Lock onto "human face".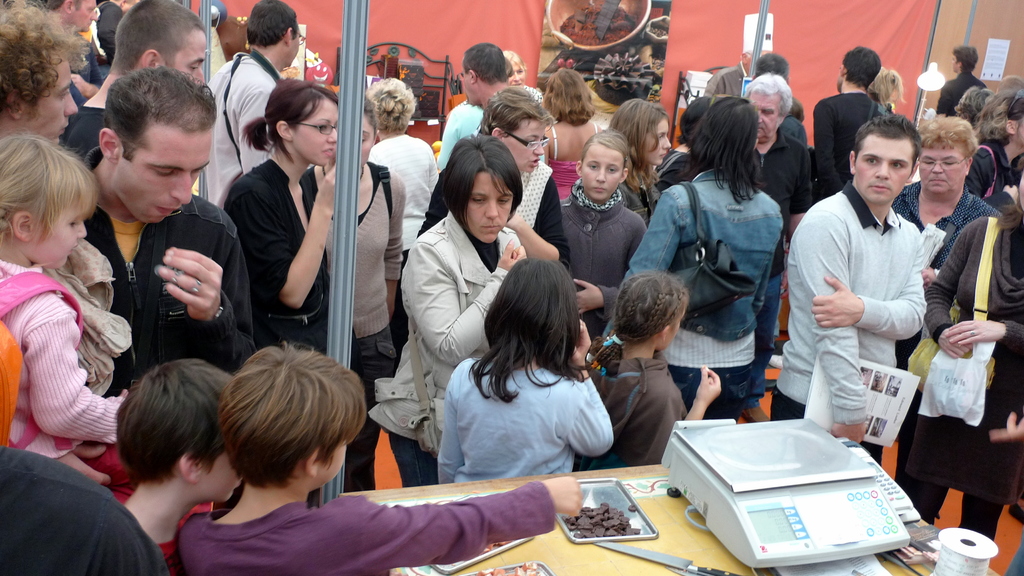
Locked: x1=73, y1=0, x2=99, y2=31.
